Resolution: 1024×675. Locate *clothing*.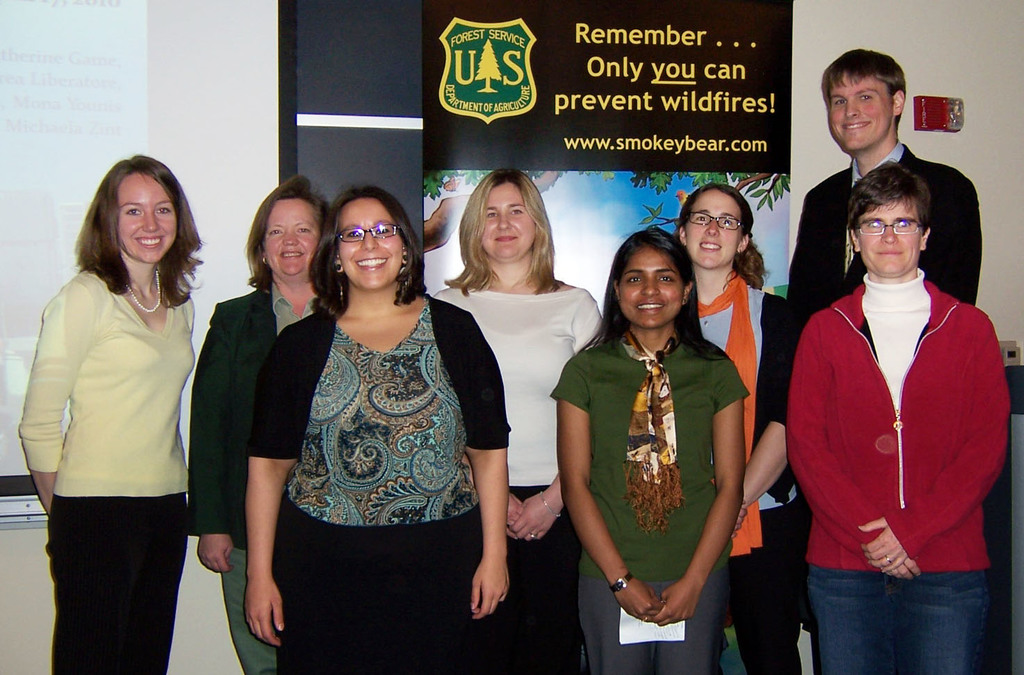
[x1=788, y1=269, x2=1009, y2=674].
